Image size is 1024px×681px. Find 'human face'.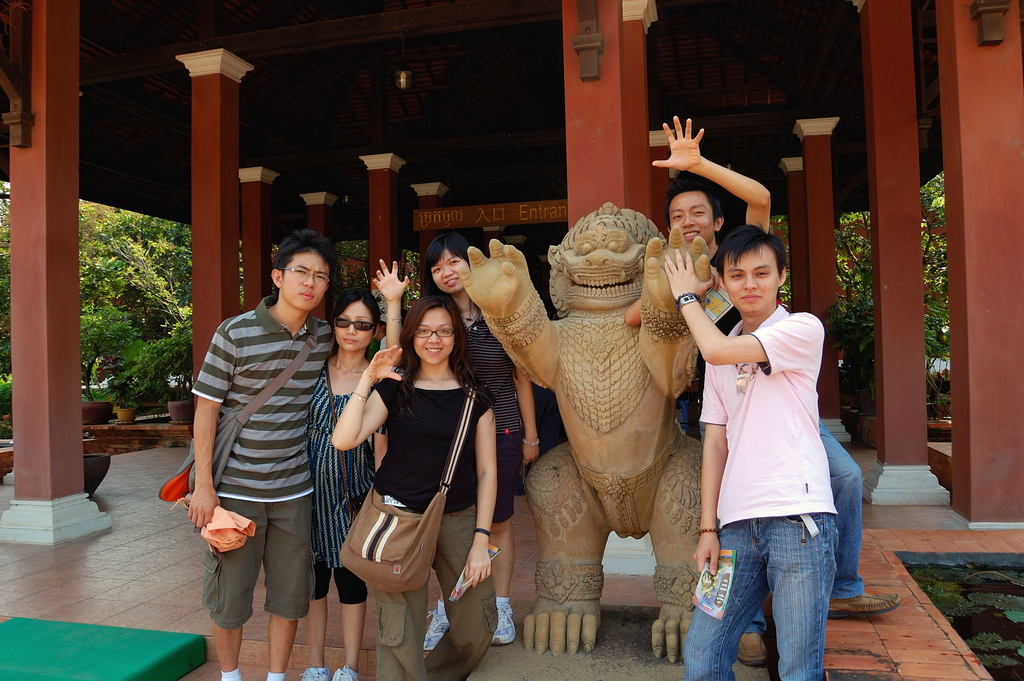
<bbox>334, 299, 374, 353</bbox>.
